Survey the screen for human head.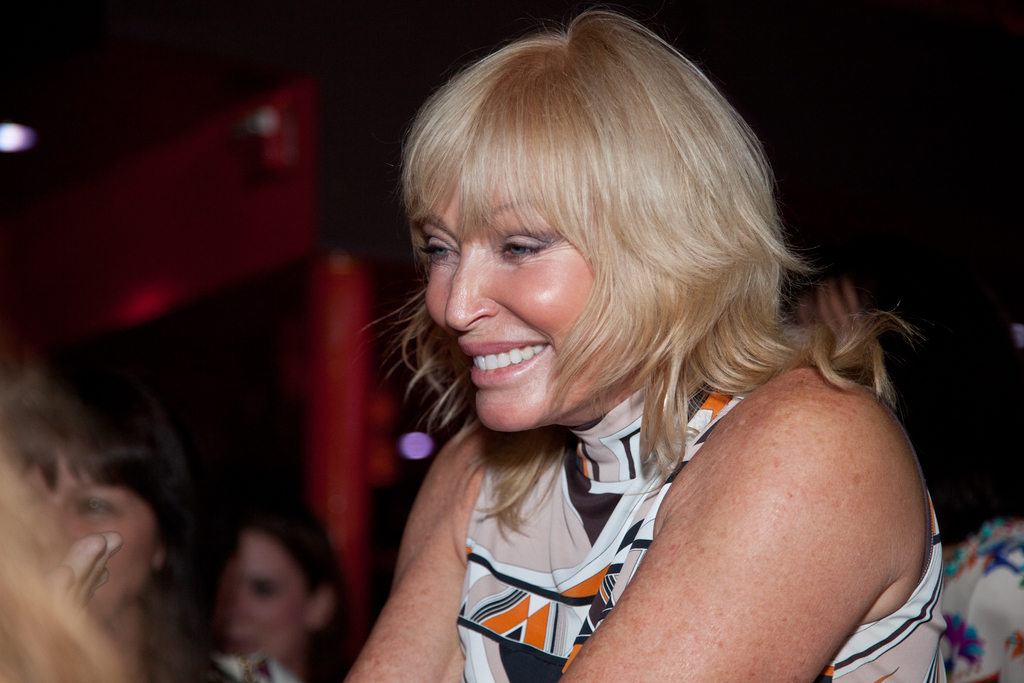
Survey found: BBox(189, 498, 346, 672).
